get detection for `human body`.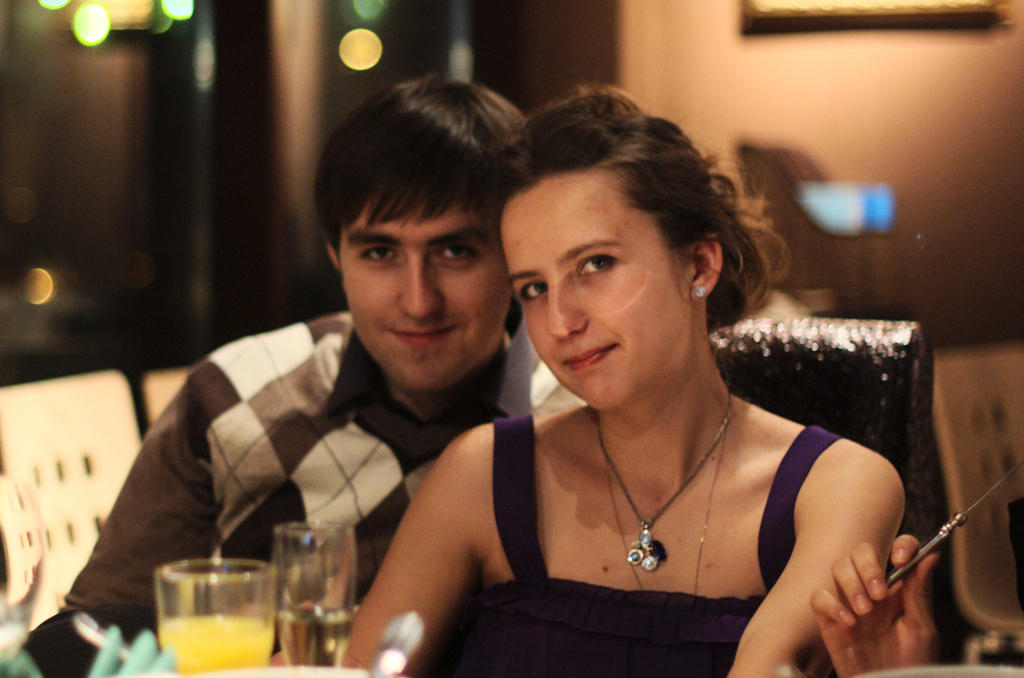
Detection: 20 301 588 677.
